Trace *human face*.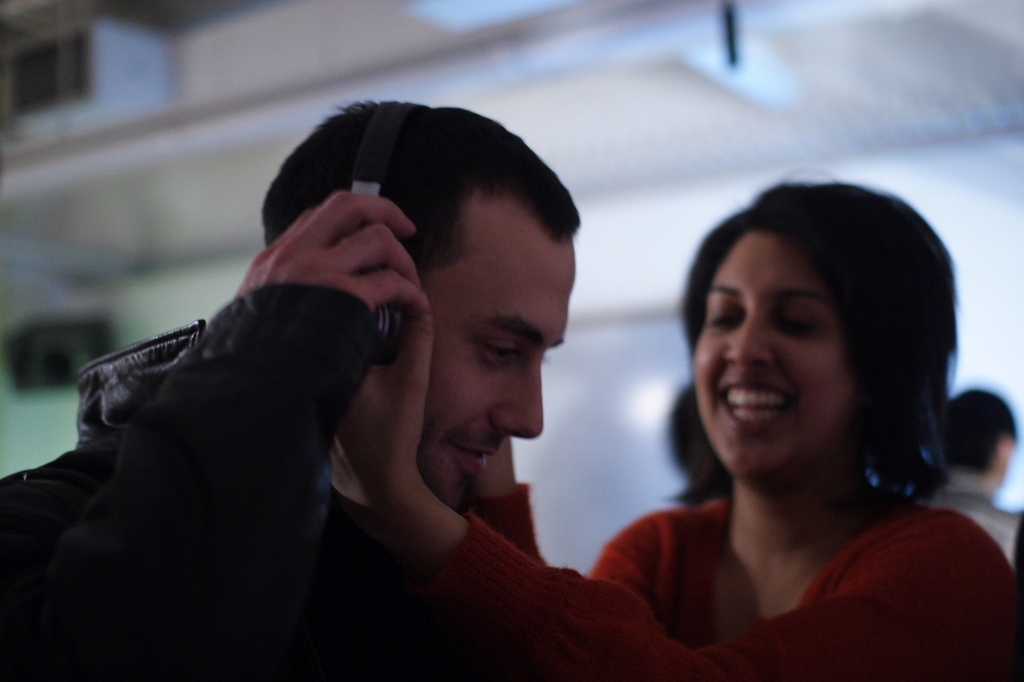
Traced to box=[428, 194, 572, 511].
